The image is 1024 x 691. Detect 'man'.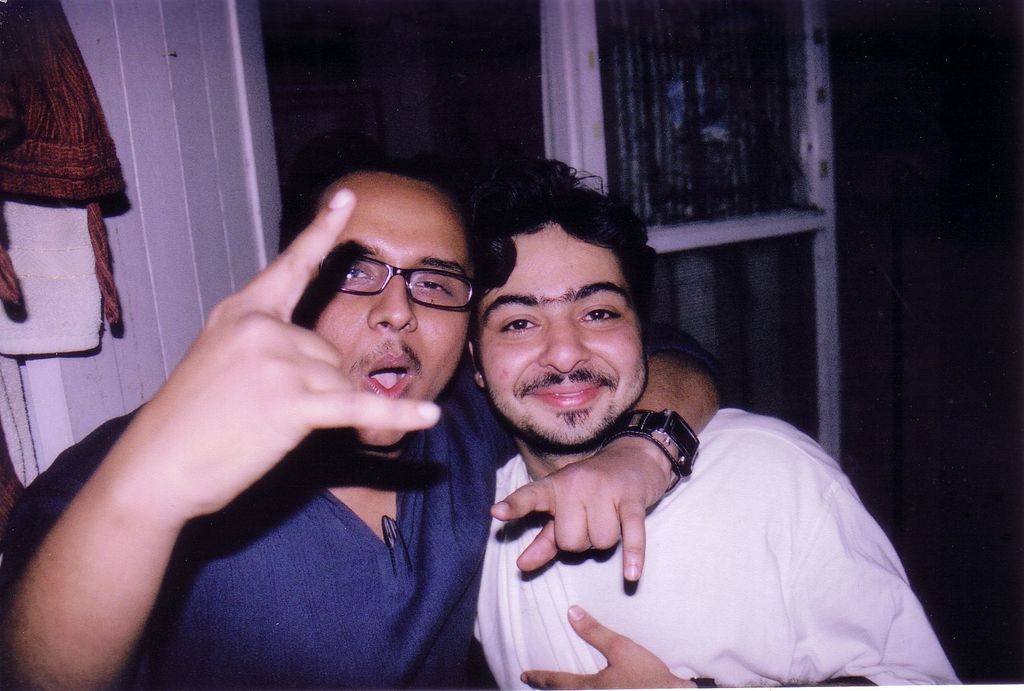
Detection: x1=3 y1=163 x2=732 y2=690.
